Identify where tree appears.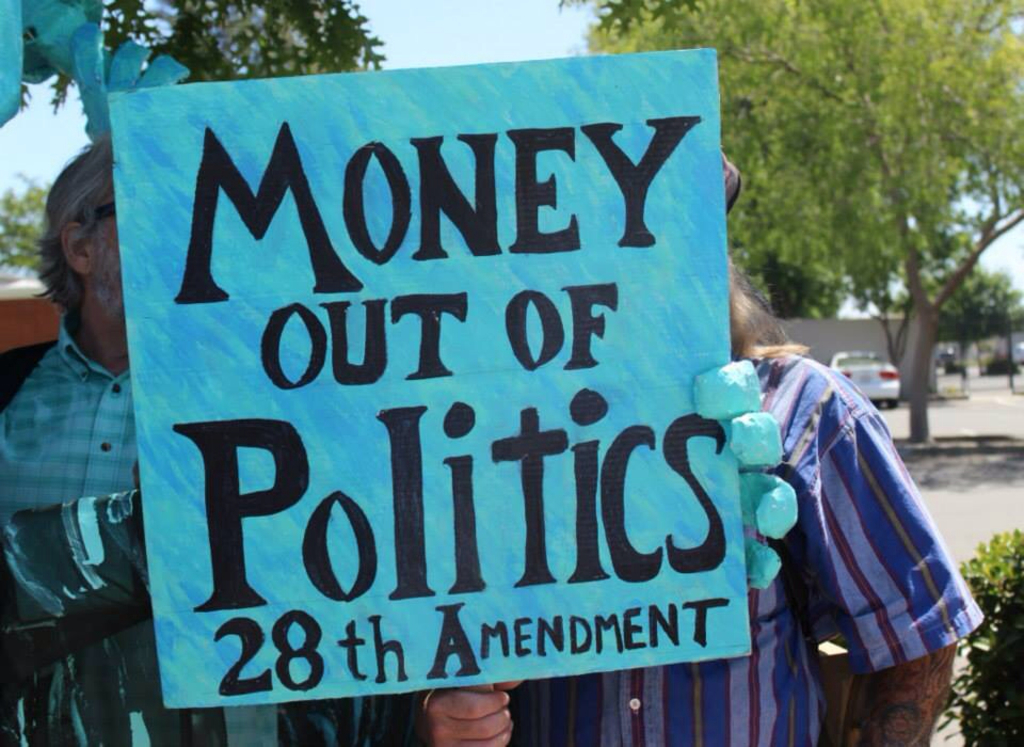
Appears at box(556, 0, 1023, 441).
